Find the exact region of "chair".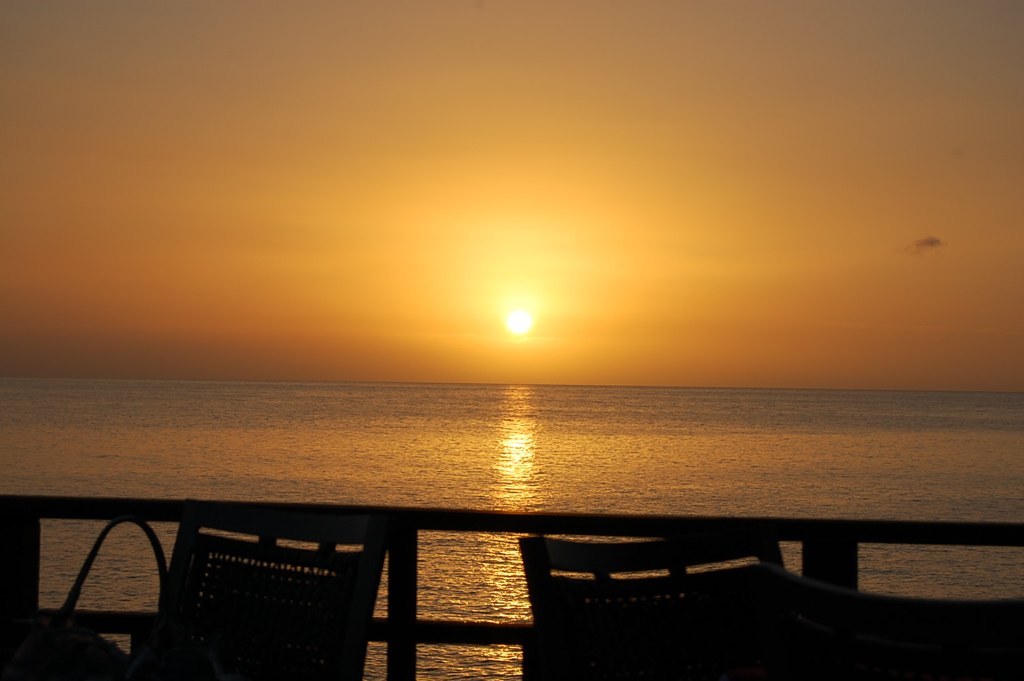
Exact region: <bbox>519, 574, 819, 680</bbox>.
